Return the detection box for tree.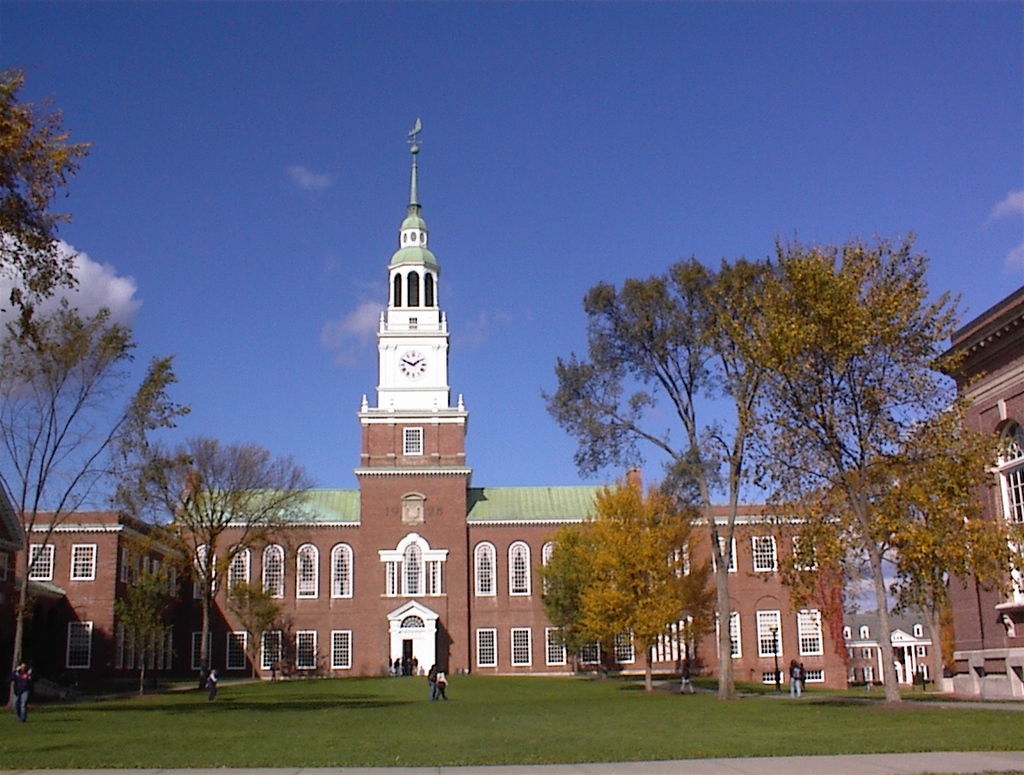
[541, 241, 926, 703].
